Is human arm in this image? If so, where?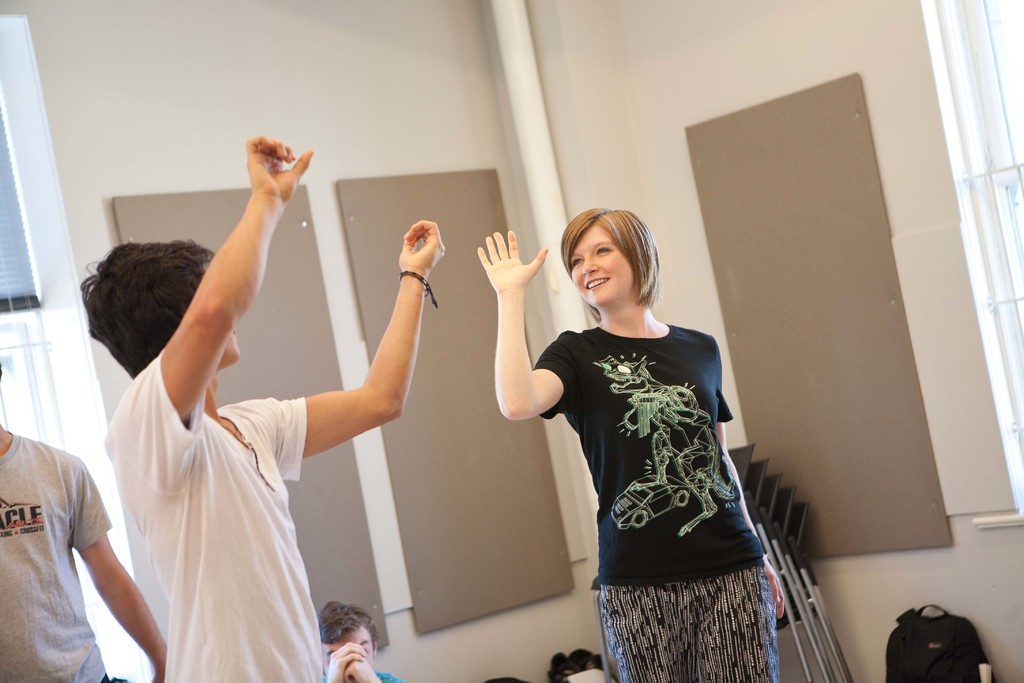
Yes, at 344/651/380/682.
